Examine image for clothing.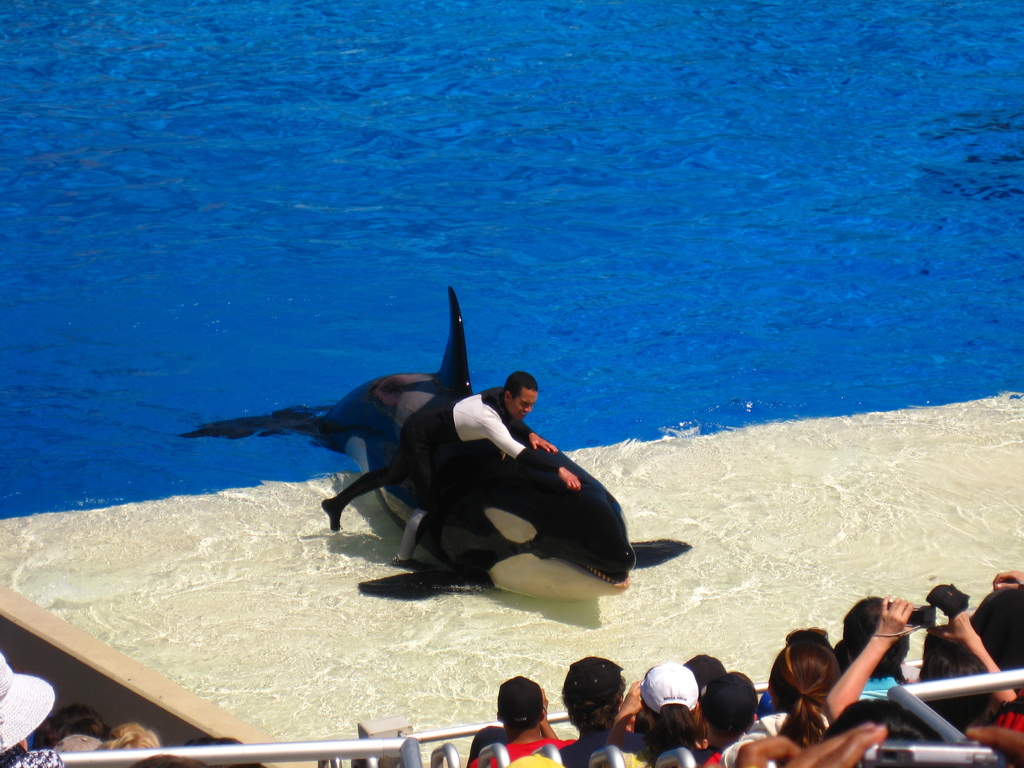
Examination result: x1=445 y1=392 x2=562 y2=462.
